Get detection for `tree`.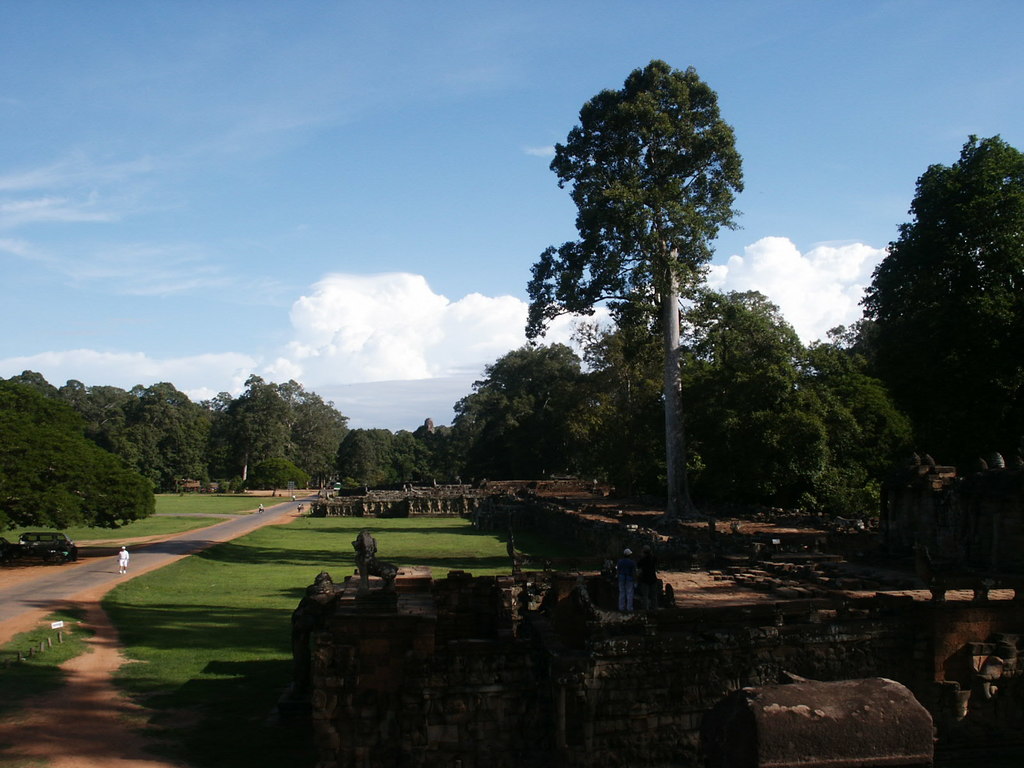
Detection: {"left": 207, "top": 372, "right": 345, "bottom": 490}.
